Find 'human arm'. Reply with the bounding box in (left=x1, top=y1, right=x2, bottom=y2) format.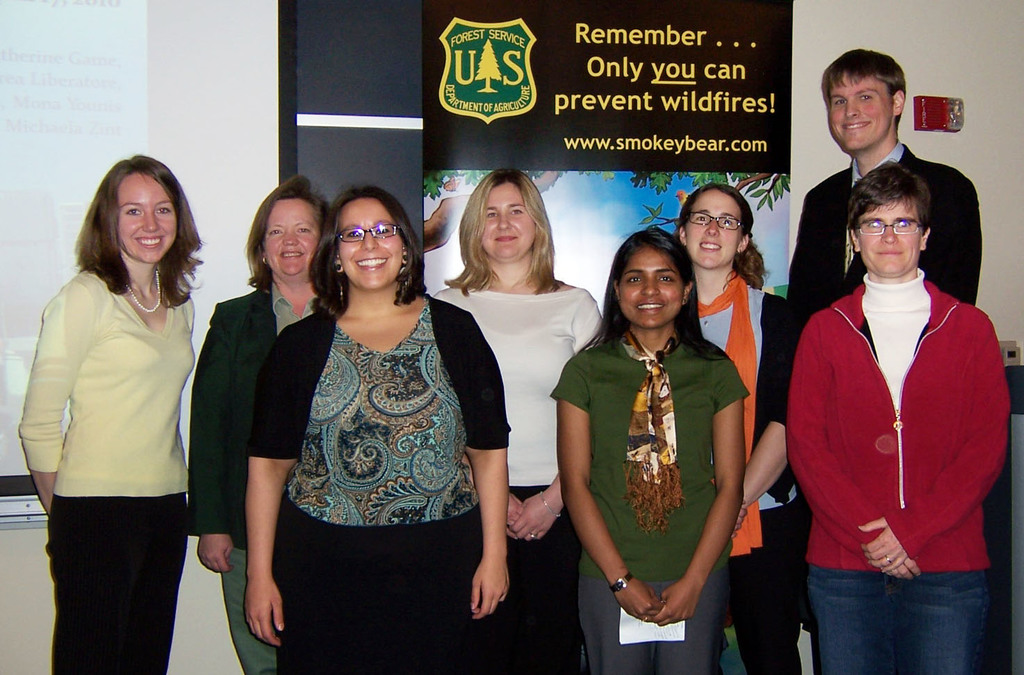
(left=17, top=274, right=110, bottom=516).
